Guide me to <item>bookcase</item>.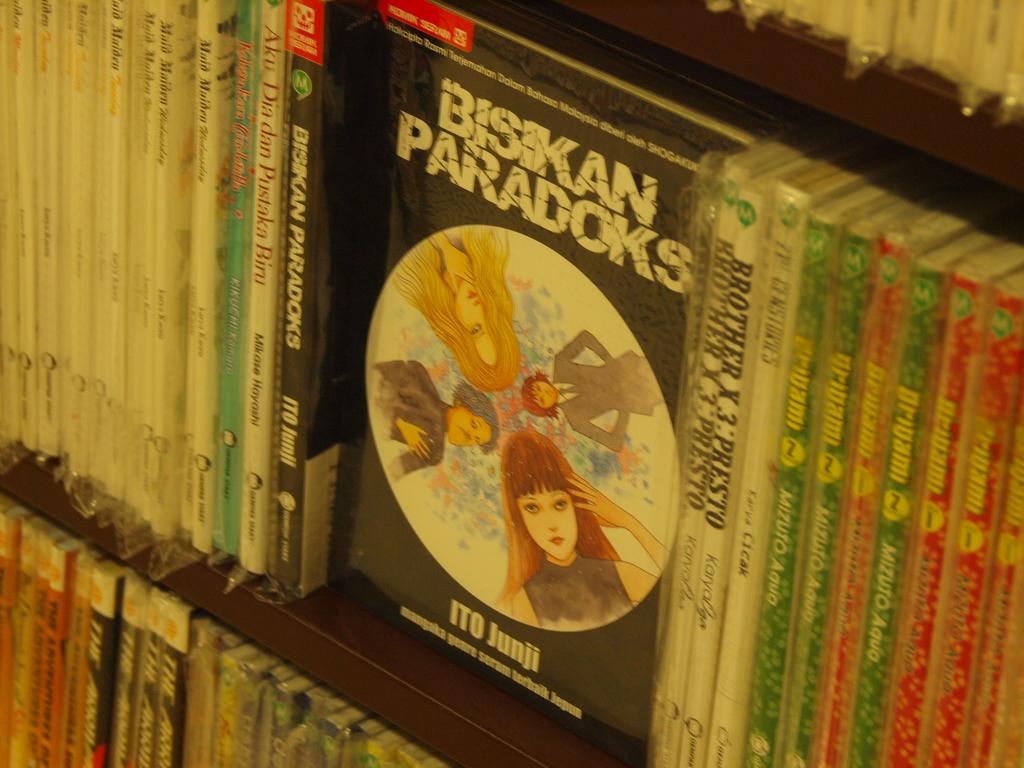
Guidance: detection(0, 0, 1023, 767).
